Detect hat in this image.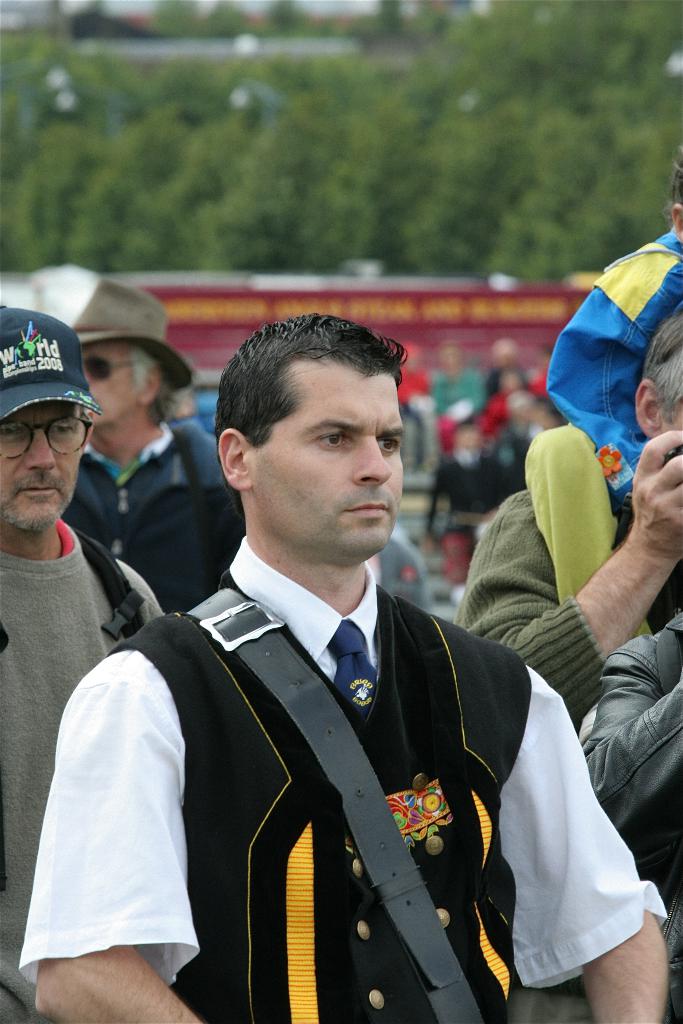
Detection: 0,304,108,421.
